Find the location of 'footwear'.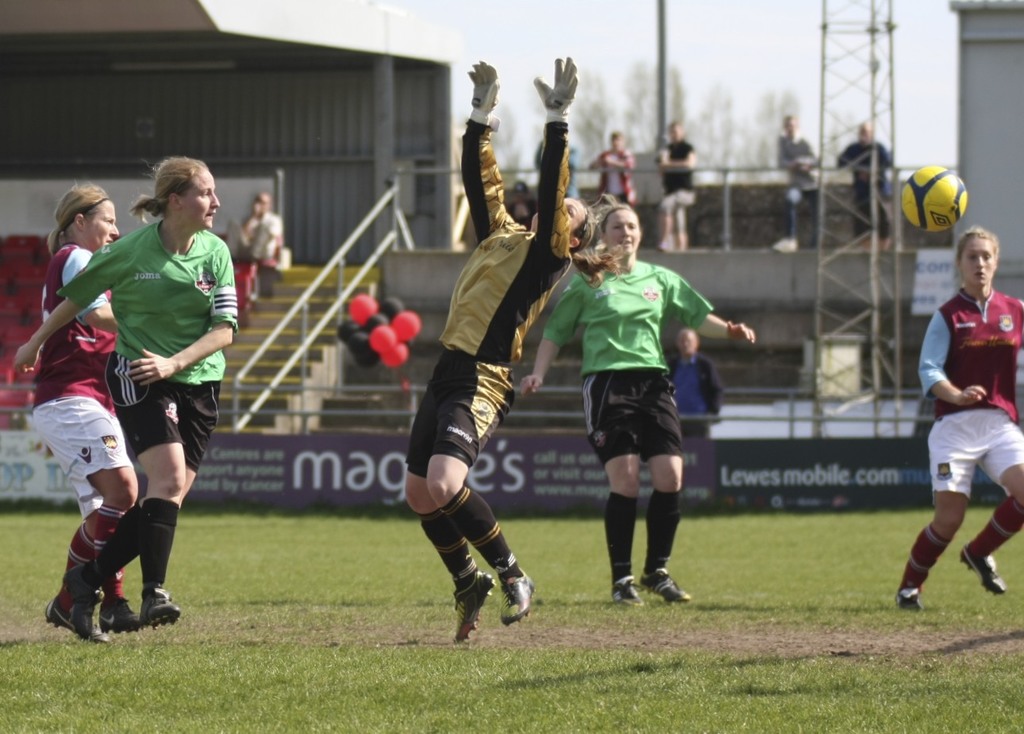
Location: BBox(639, 568, 689, 605).
